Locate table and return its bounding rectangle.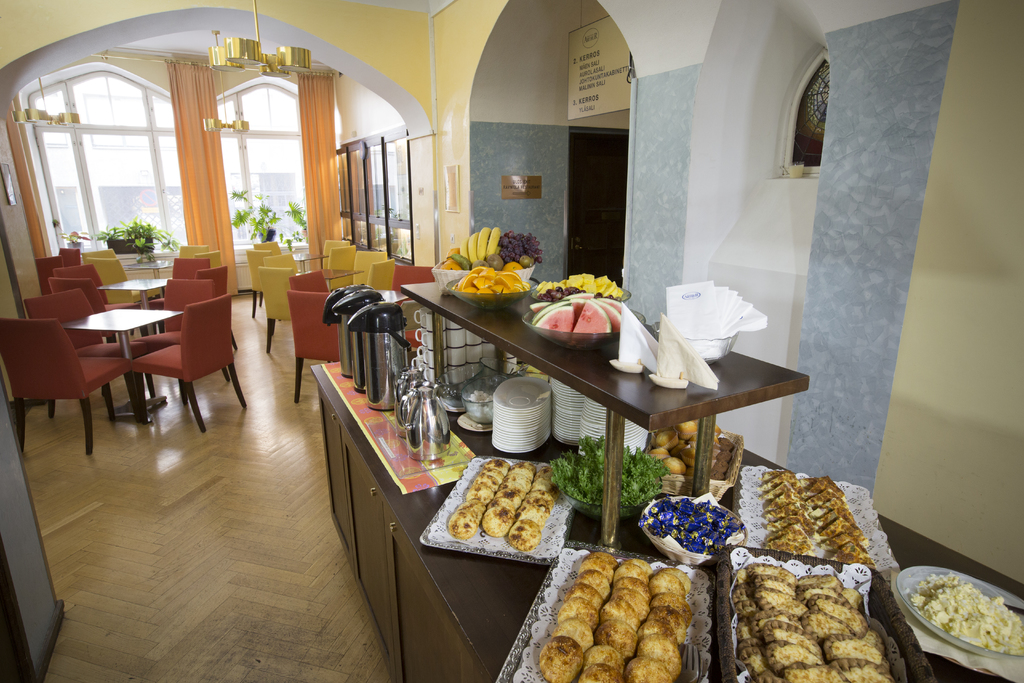
l=279, t=245, r=326, b=269.
